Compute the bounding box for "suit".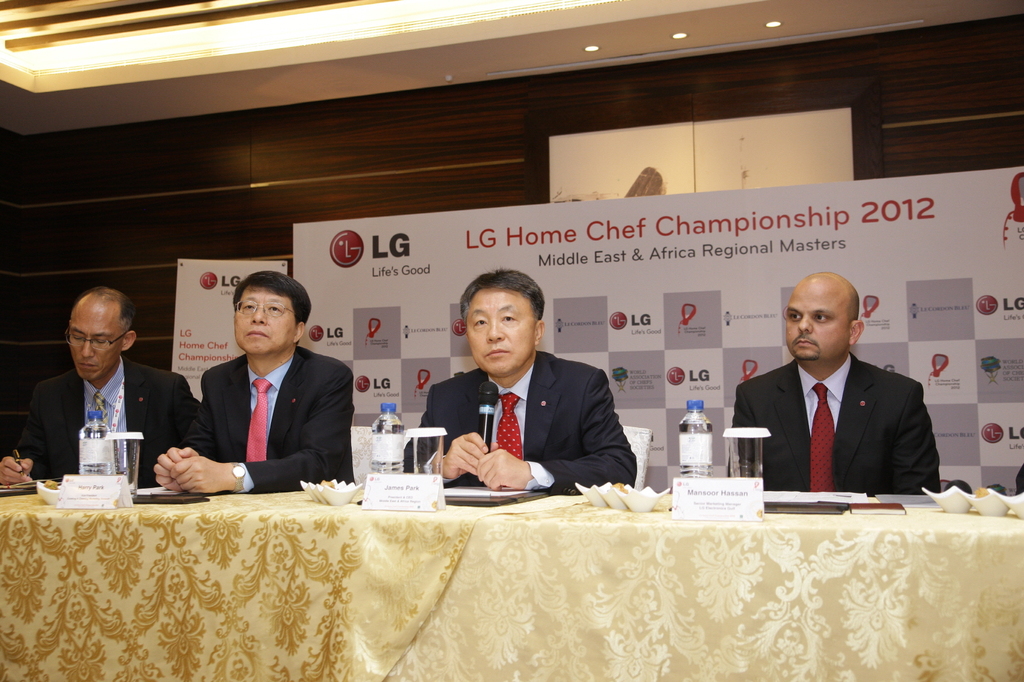
(400,367,644,496).
